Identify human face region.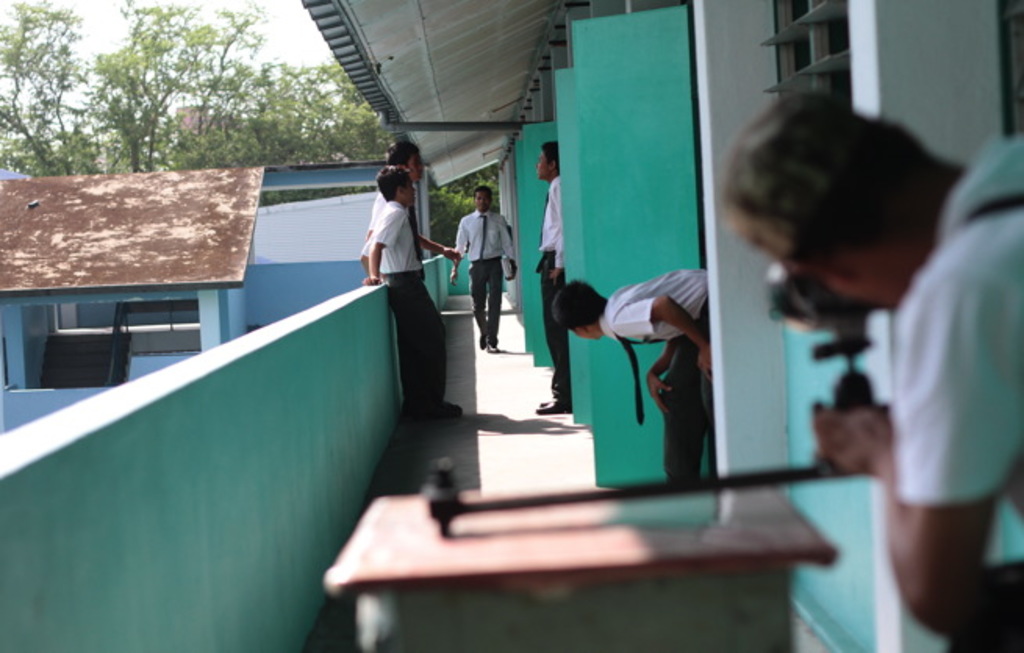
Region: pyautogui.locateOnScreen(408, 147, 428, 189).
